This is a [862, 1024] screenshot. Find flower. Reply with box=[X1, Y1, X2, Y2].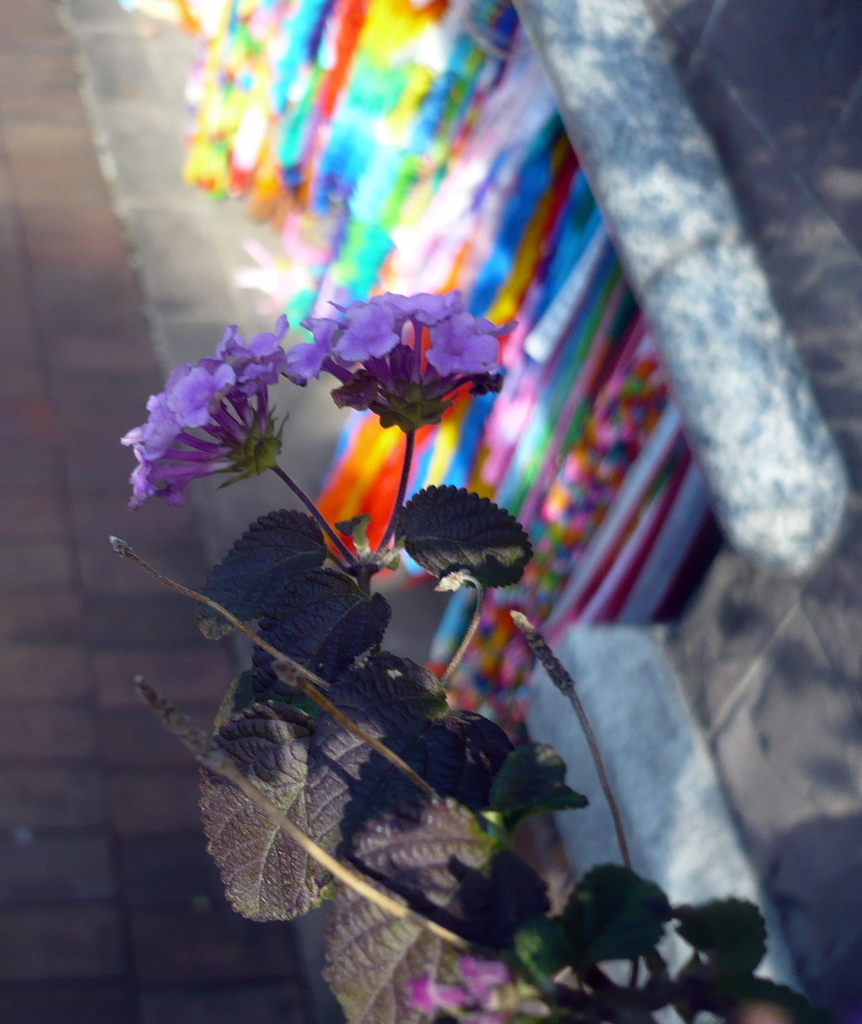
box=[406, 966, 464, 1023].
